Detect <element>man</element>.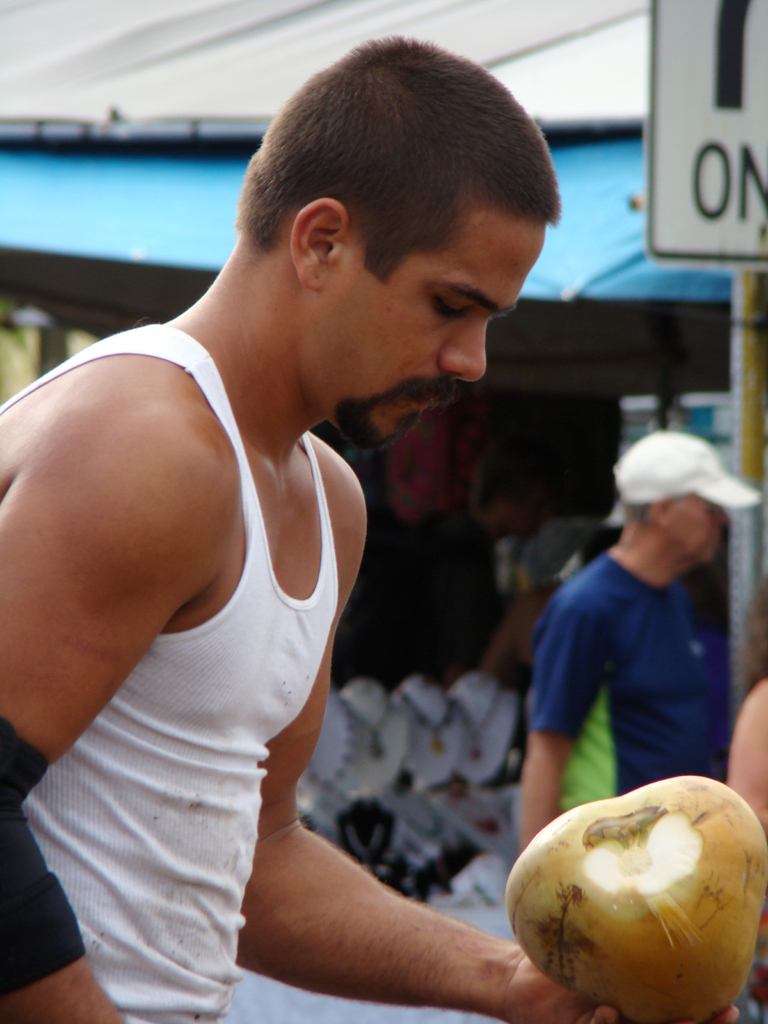
Detected at {"x1": 520, "y1": 431, "x2": 767, "y2": 854}.
